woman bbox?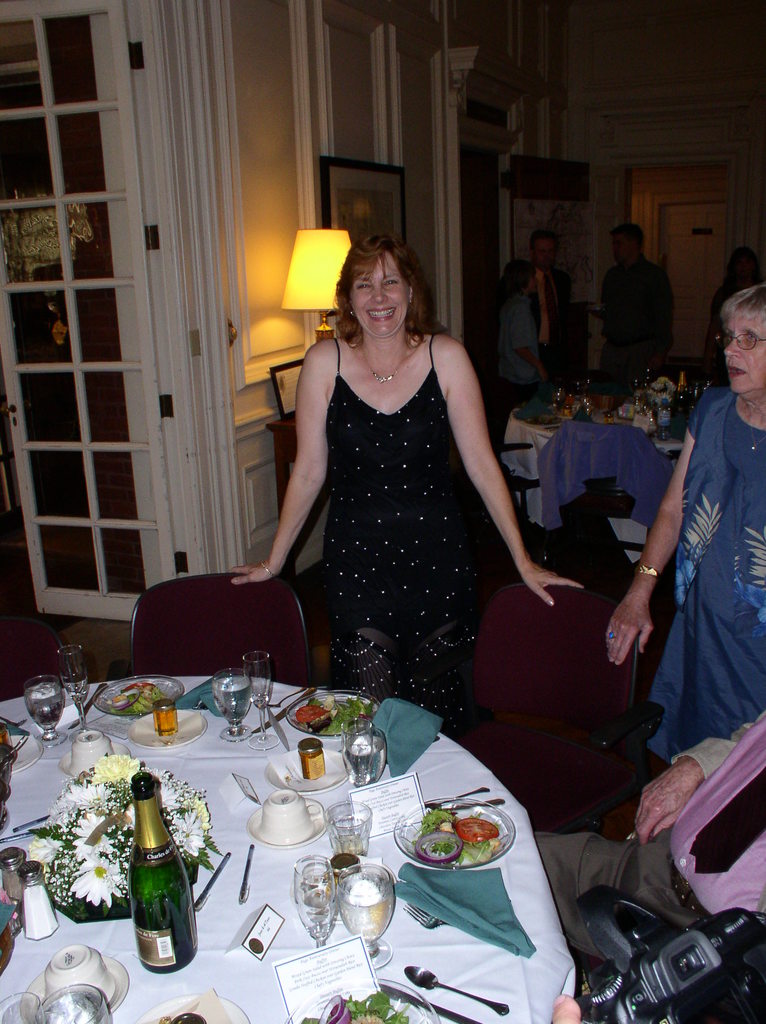
603/279/765/760
